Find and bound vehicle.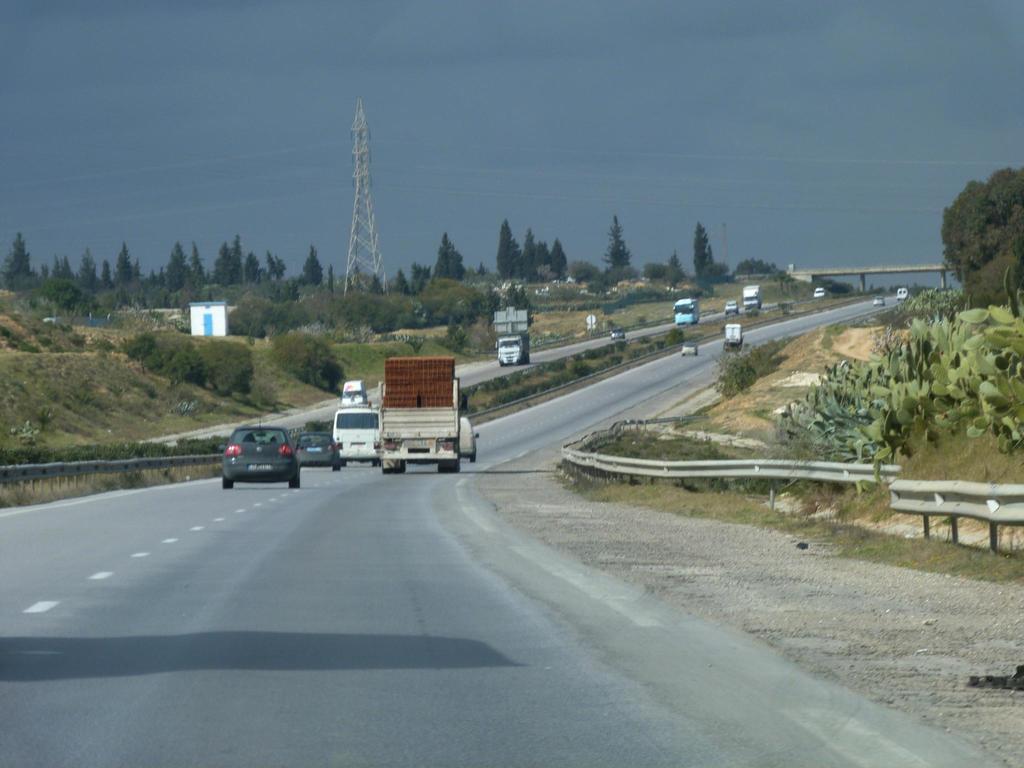
Bound: [872, 294, 884, 306].
